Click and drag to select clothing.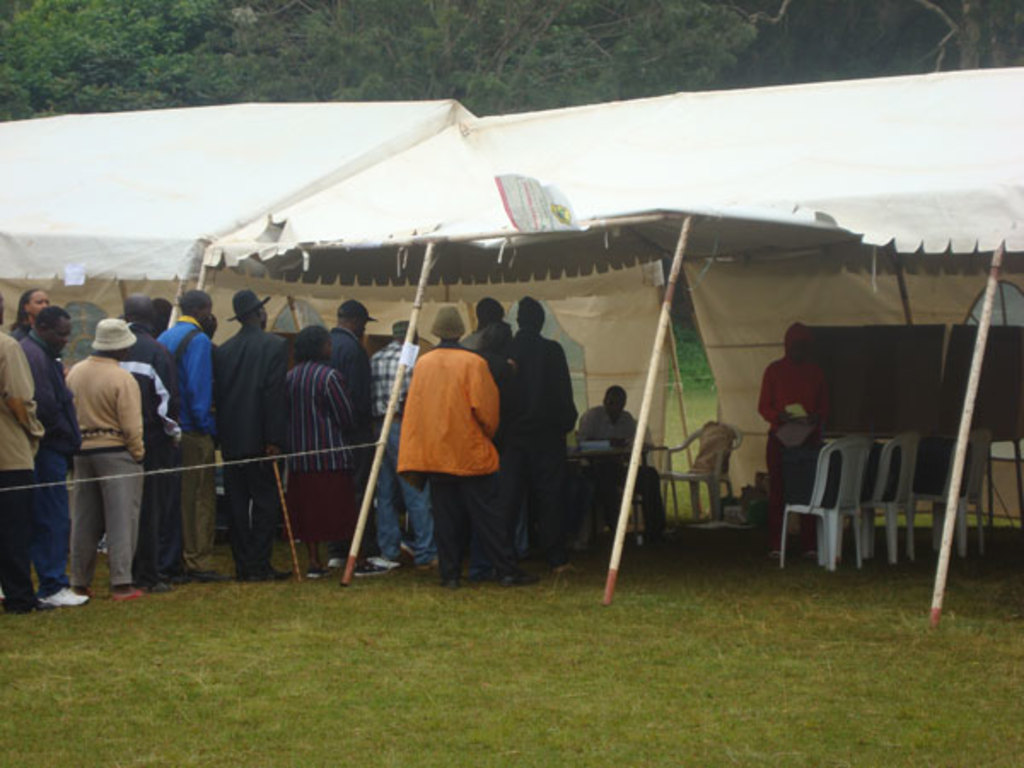
Selection: x1=331 y1=316 x2=372 y2=427.
